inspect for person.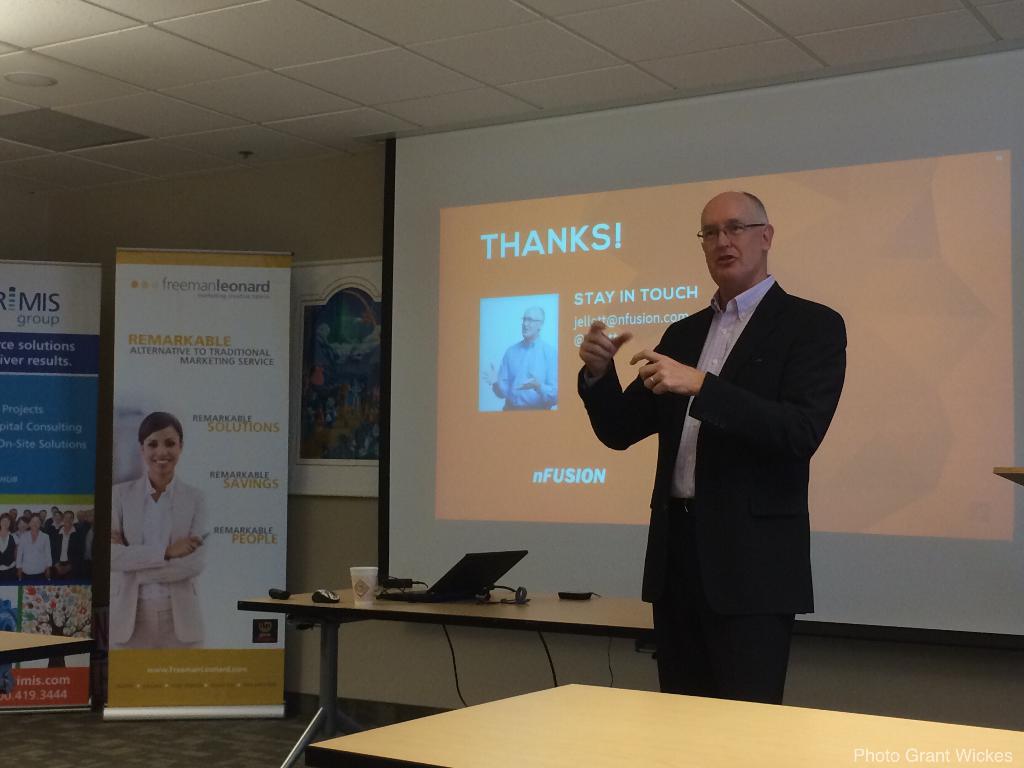
Inspection: 4 507 93 595.
